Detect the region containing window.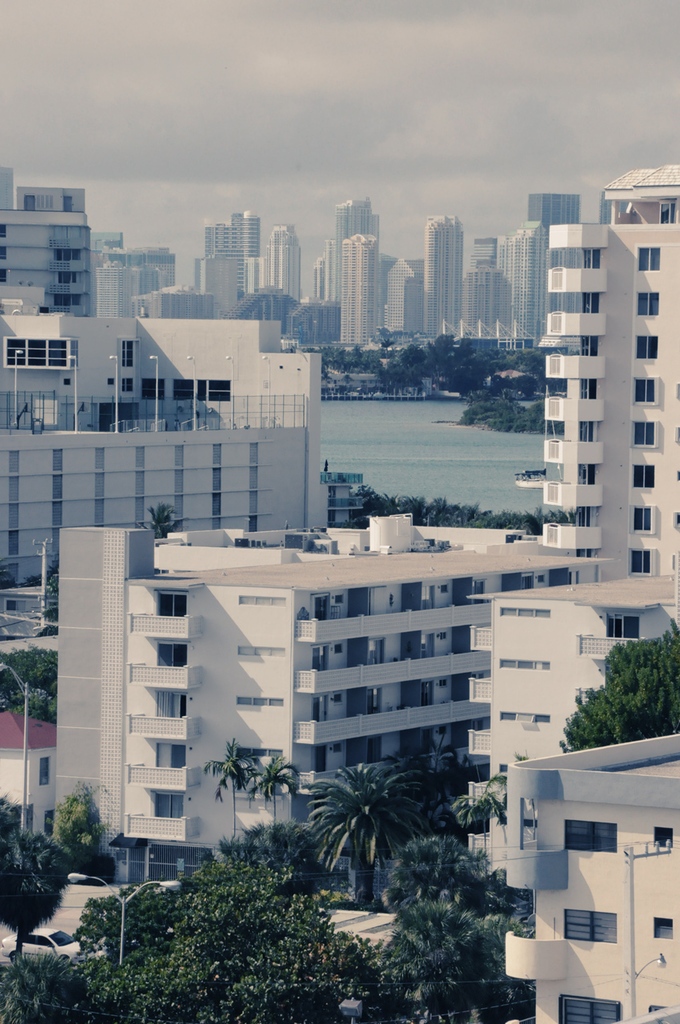
3/598/28/610.
